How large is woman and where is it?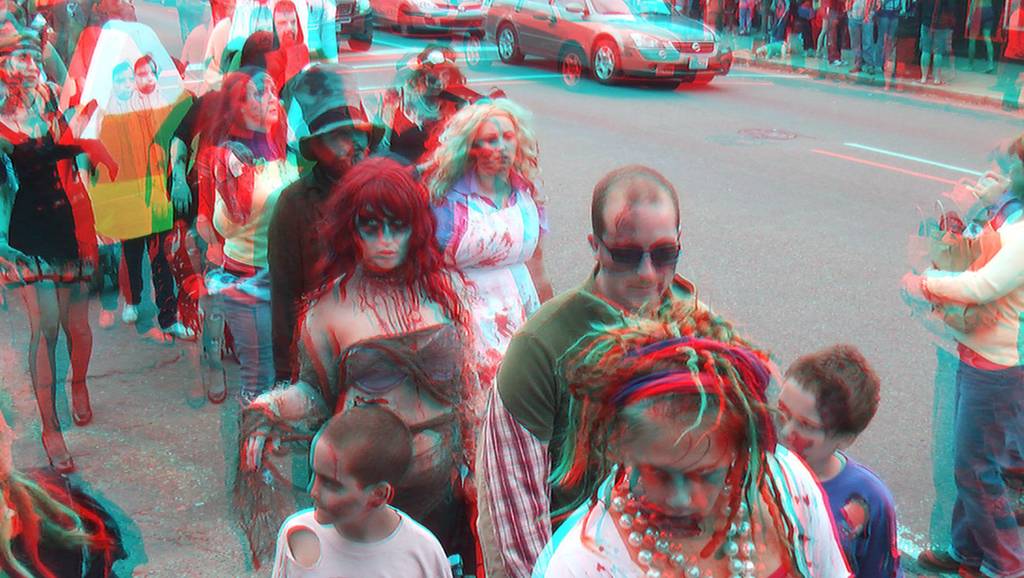
Bounding box: box(532, 300, 850, 577).
